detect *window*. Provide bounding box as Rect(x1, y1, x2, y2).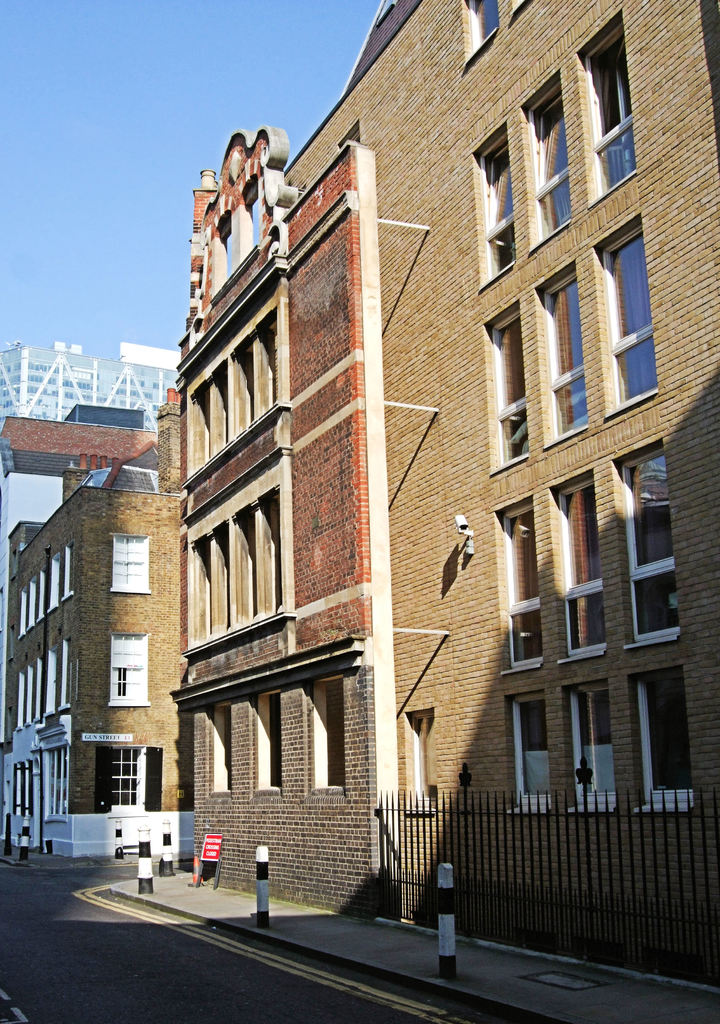
Rect(600, 223, 654, 403).
